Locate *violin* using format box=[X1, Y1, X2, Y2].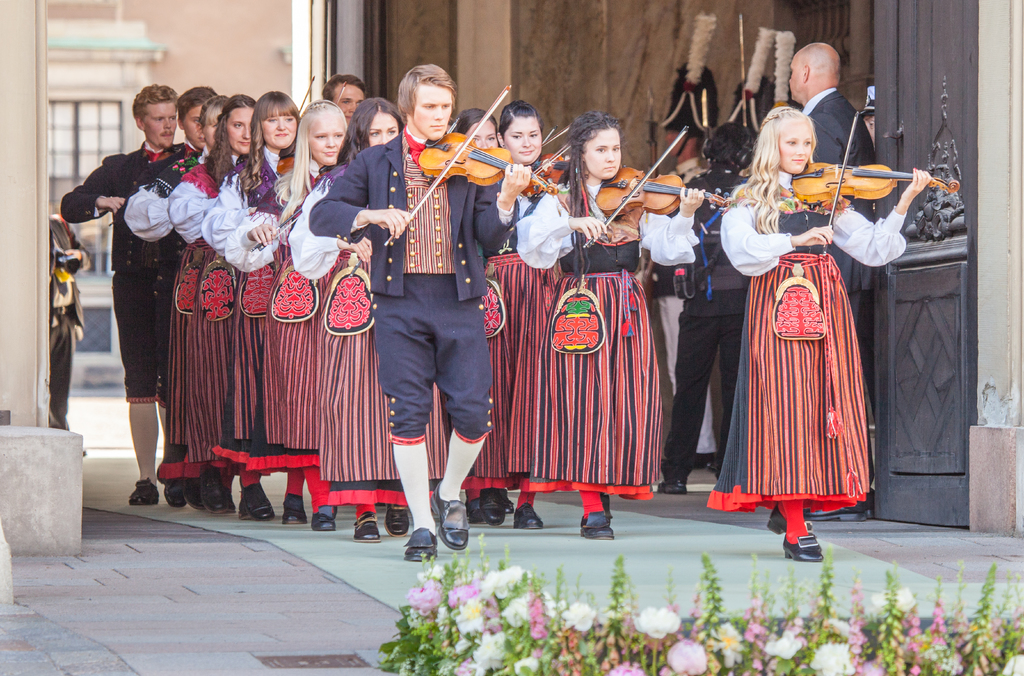
box=[764, 129, 949, 236].
